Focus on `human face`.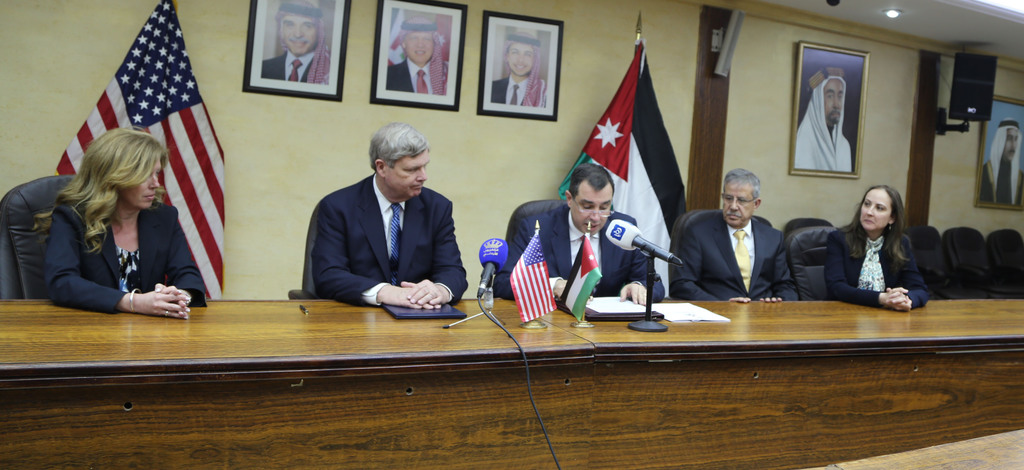
Focused at bbox=[724, 184, 754, 225].
